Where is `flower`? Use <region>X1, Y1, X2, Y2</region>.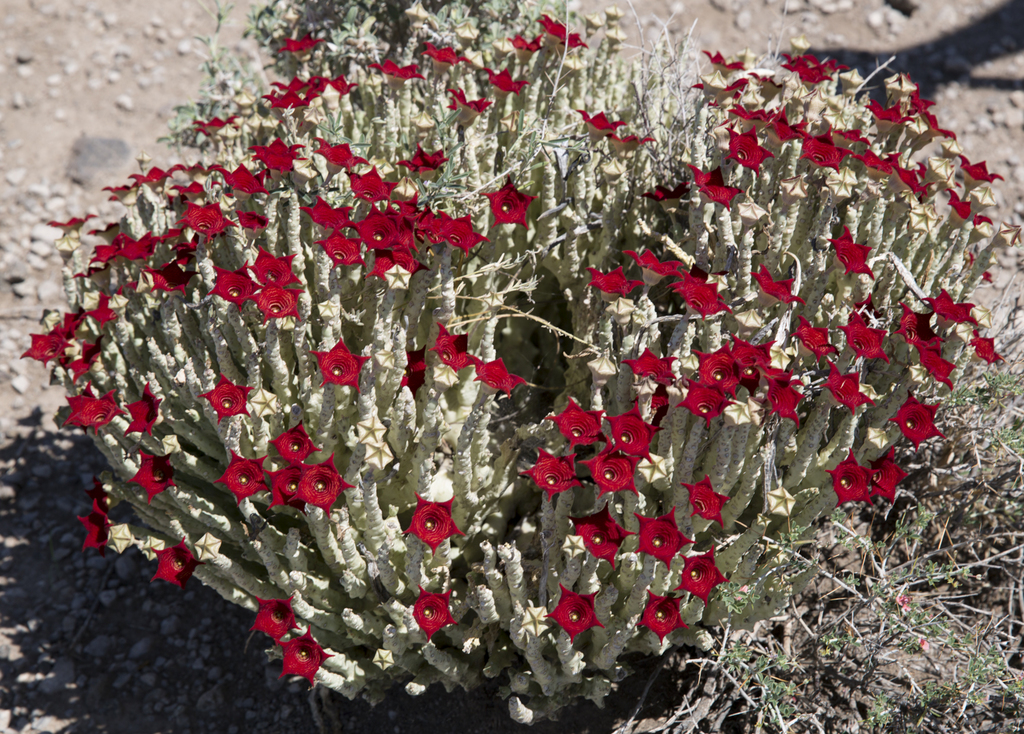
<region>274, 635, 324, 682</region>.
